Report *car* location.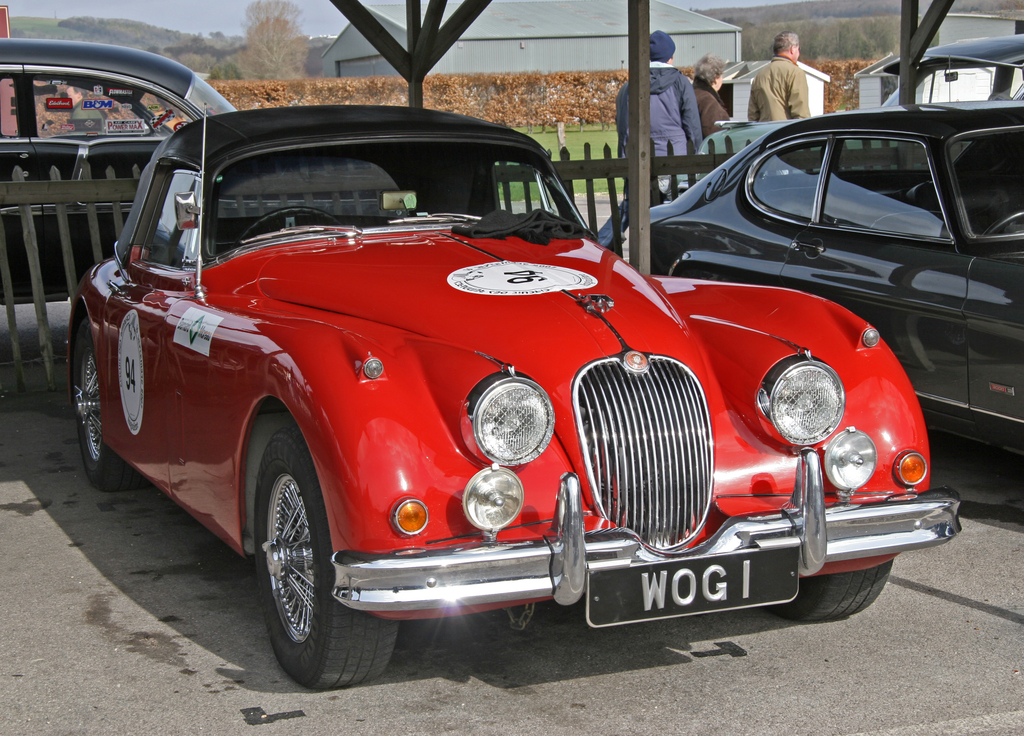
Report: x1=612, y1=100, x2=1023, y2=462.
